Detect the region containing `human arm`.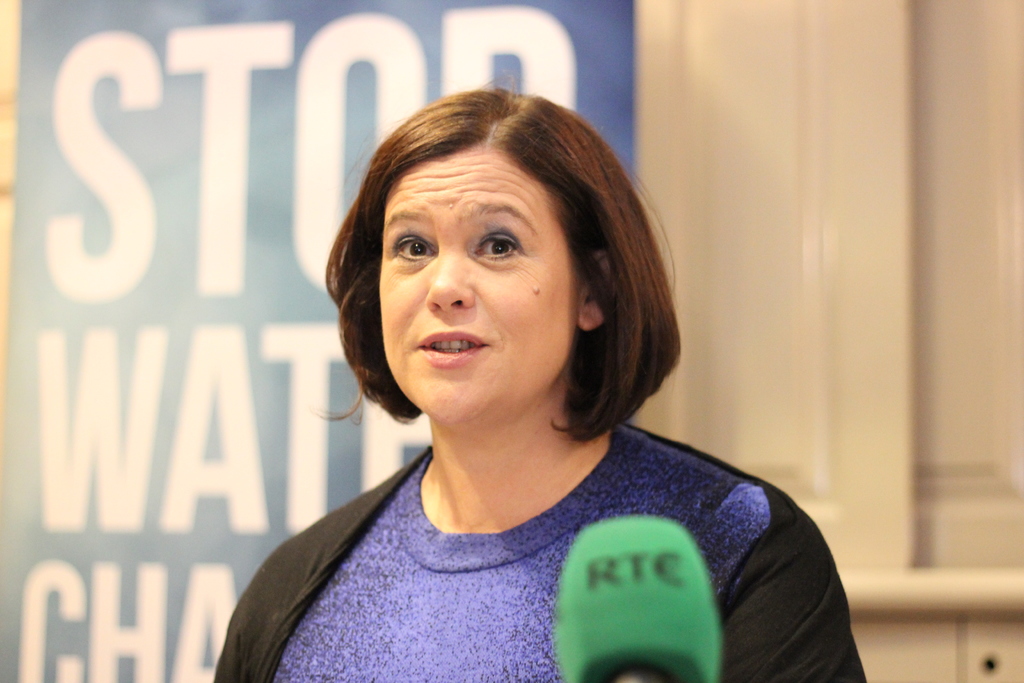
box(213, 531, 306, 682).
